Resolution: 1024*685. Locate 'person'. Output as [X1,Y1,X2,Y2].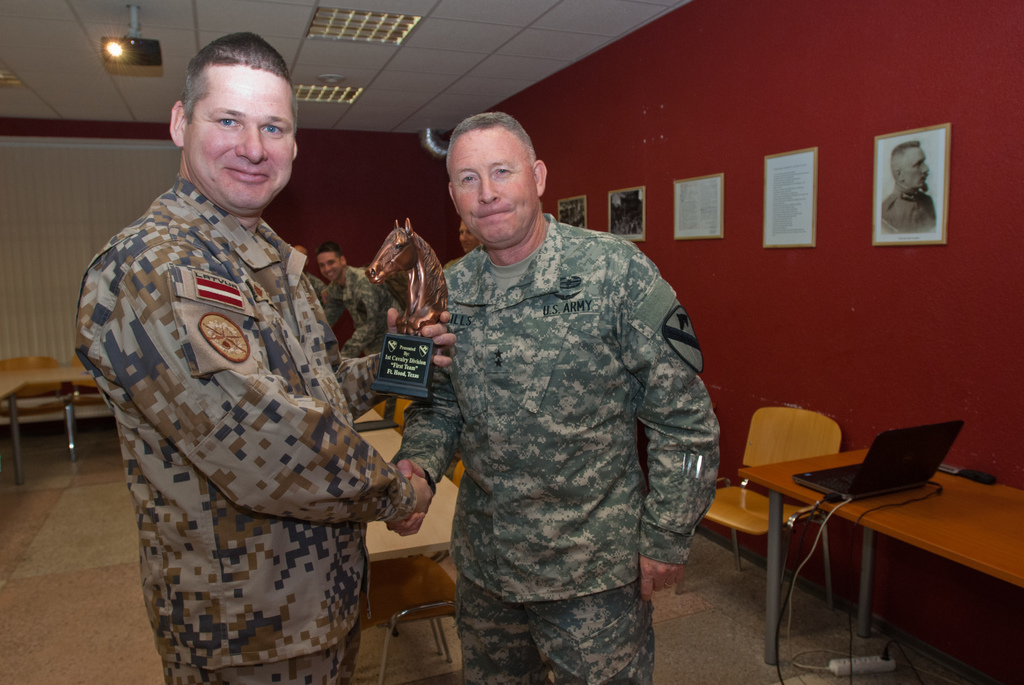
[383,108,719,684].
